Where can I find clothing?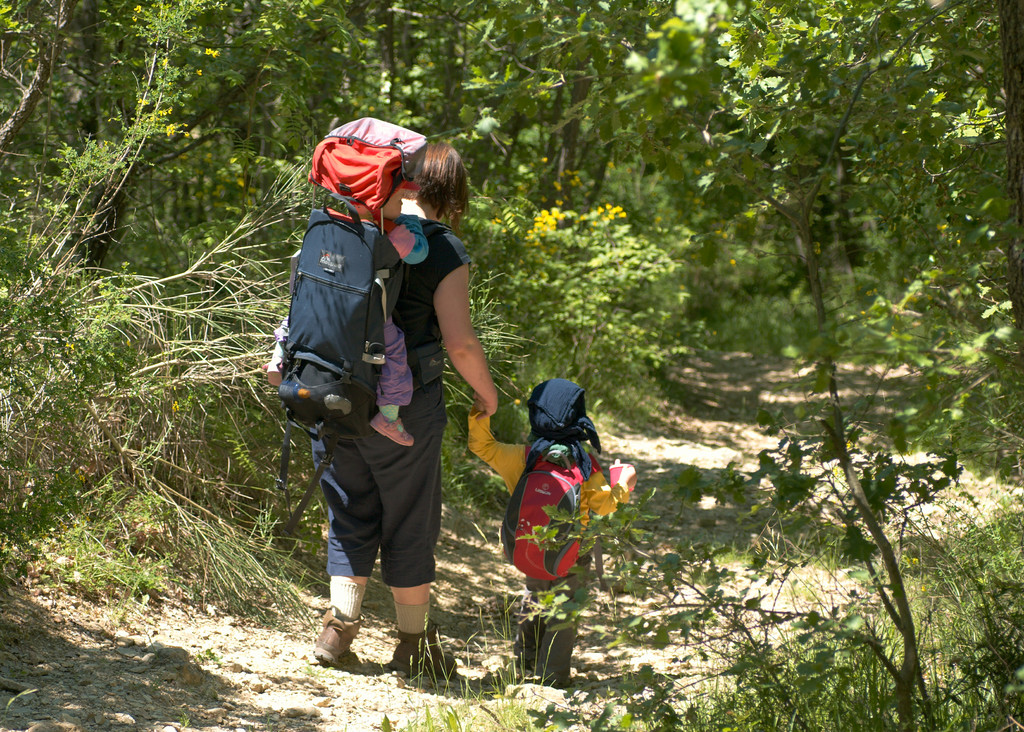
You can find it at bbox=(465, 400, 627, 624).
